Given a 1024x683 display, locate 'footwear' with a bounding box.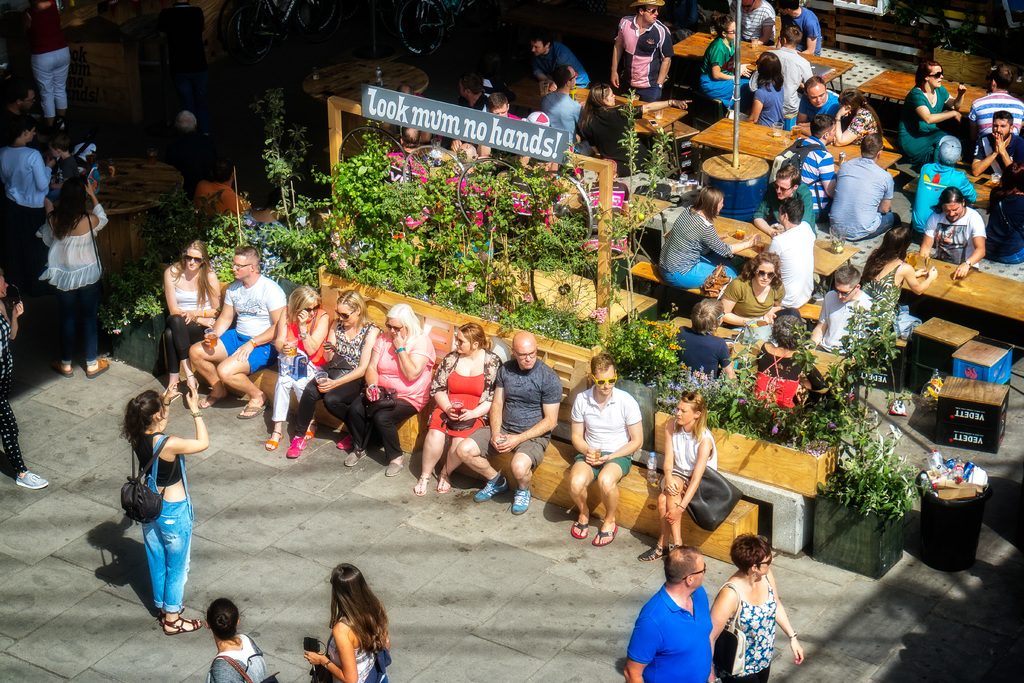
Located: BBox(511, 488, 529, 516).
